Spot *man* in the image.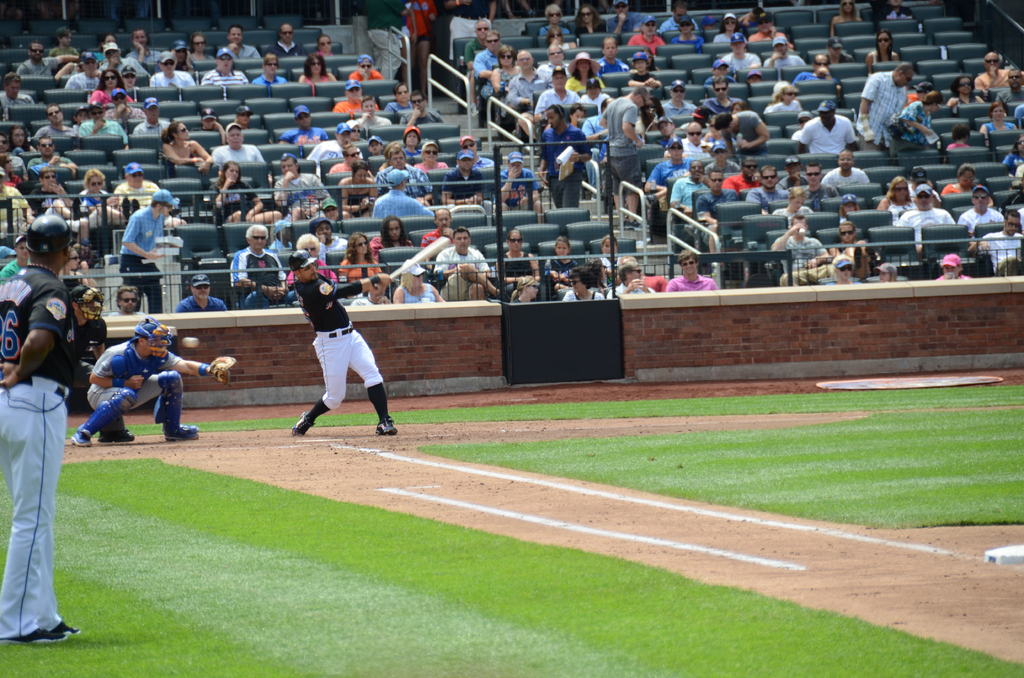
*man* found at bbox=[271, 21, 305, 60].
